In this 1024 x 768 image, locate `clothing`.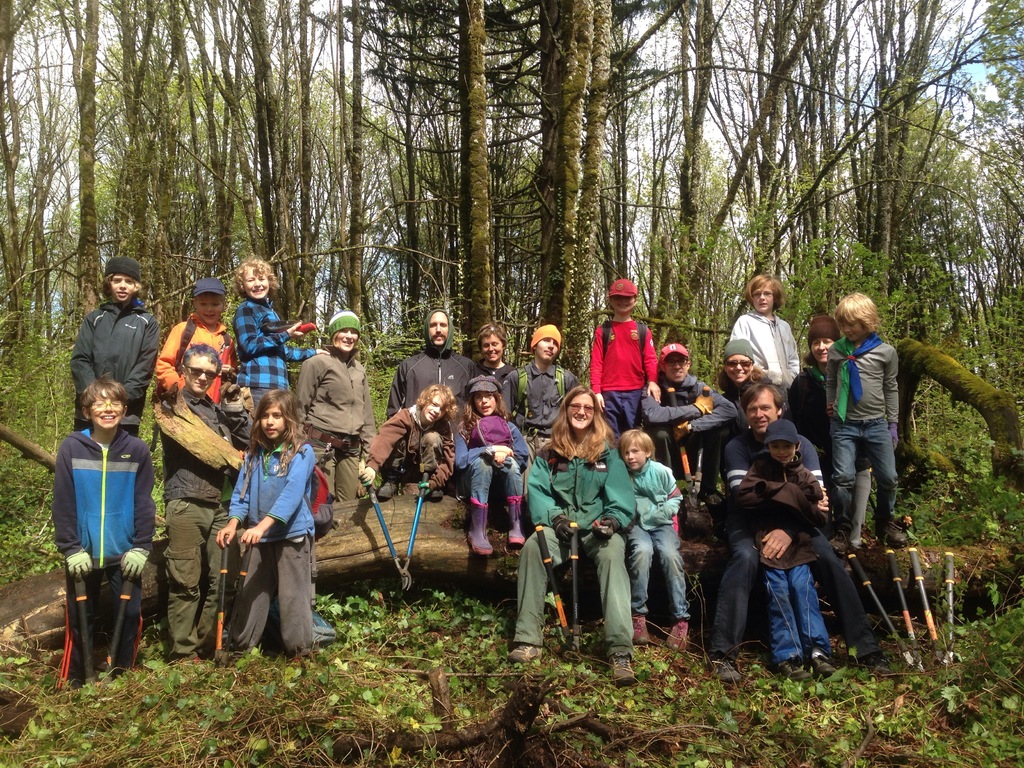
Bounding box: 779, 355, 841, 477.
